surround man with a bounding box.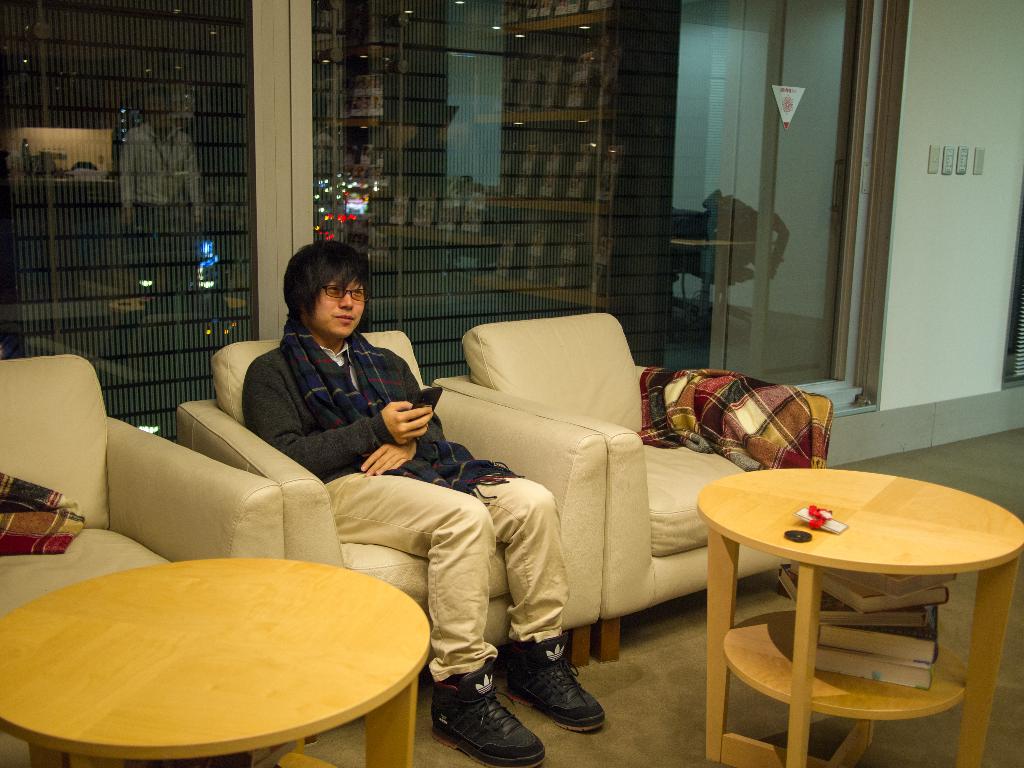
239, 242, 602, 767.
